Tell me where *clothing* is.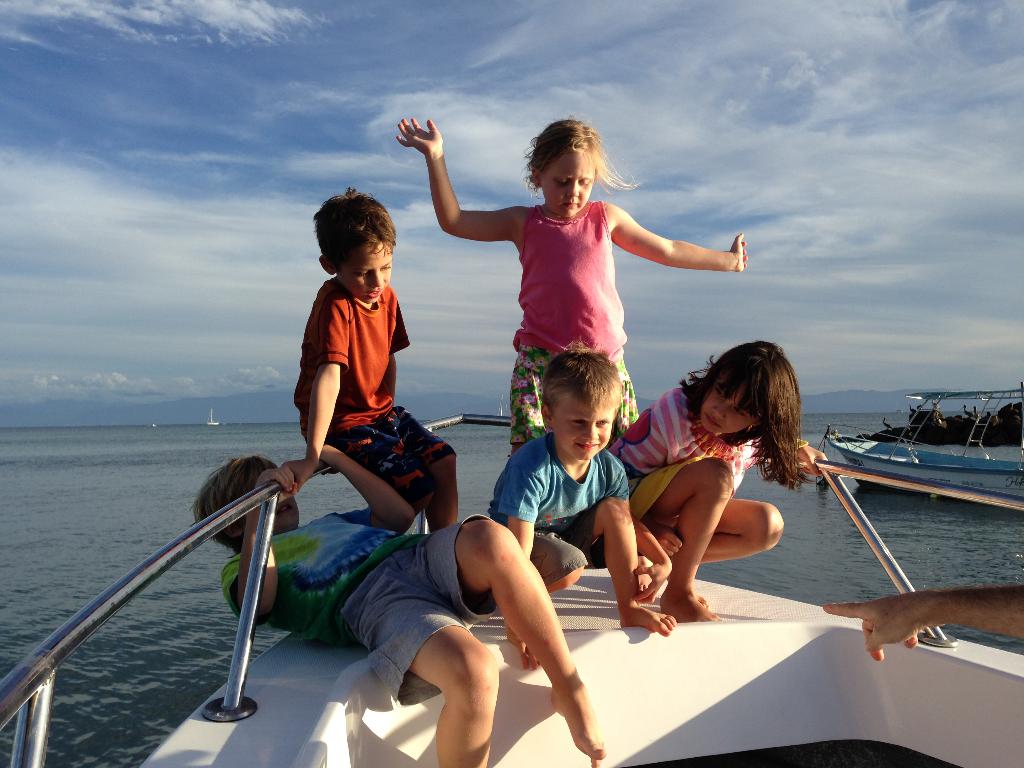
*clothing* is at select_region(424, 192, 748, 368).
